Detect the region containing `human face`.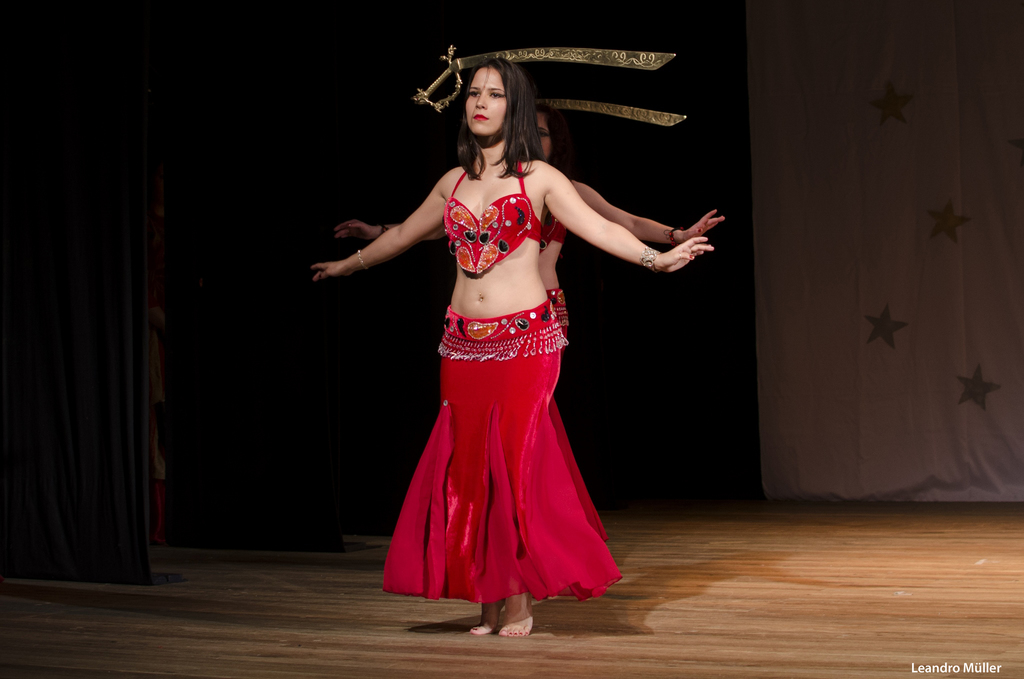
536 115 548 156.
